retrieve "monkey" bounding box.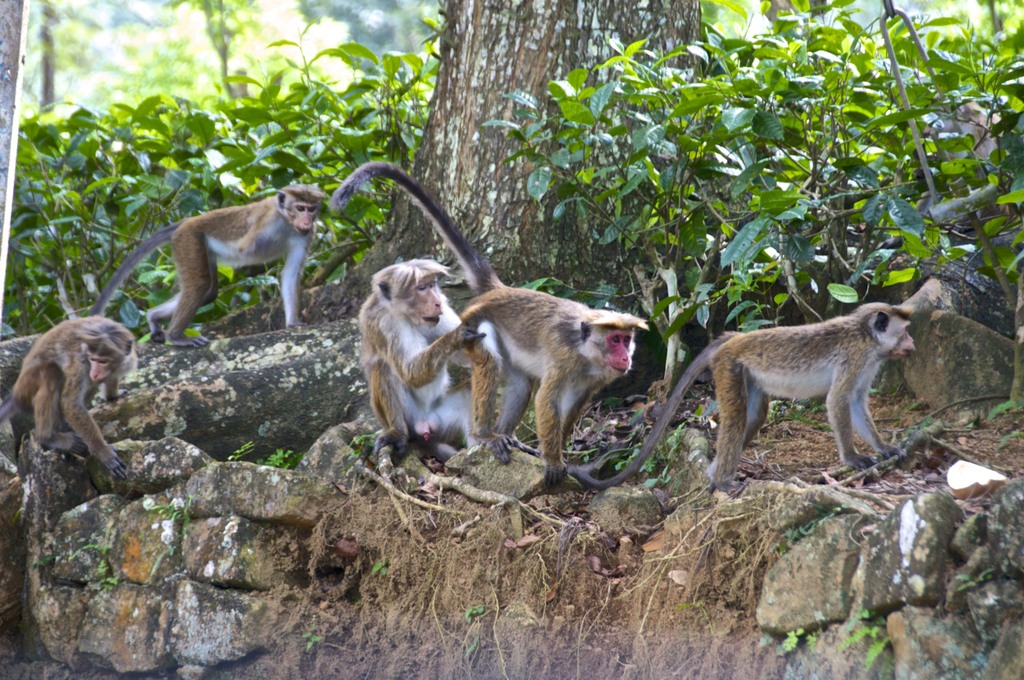
Bounding box: box(329, 157, 650, 483).
